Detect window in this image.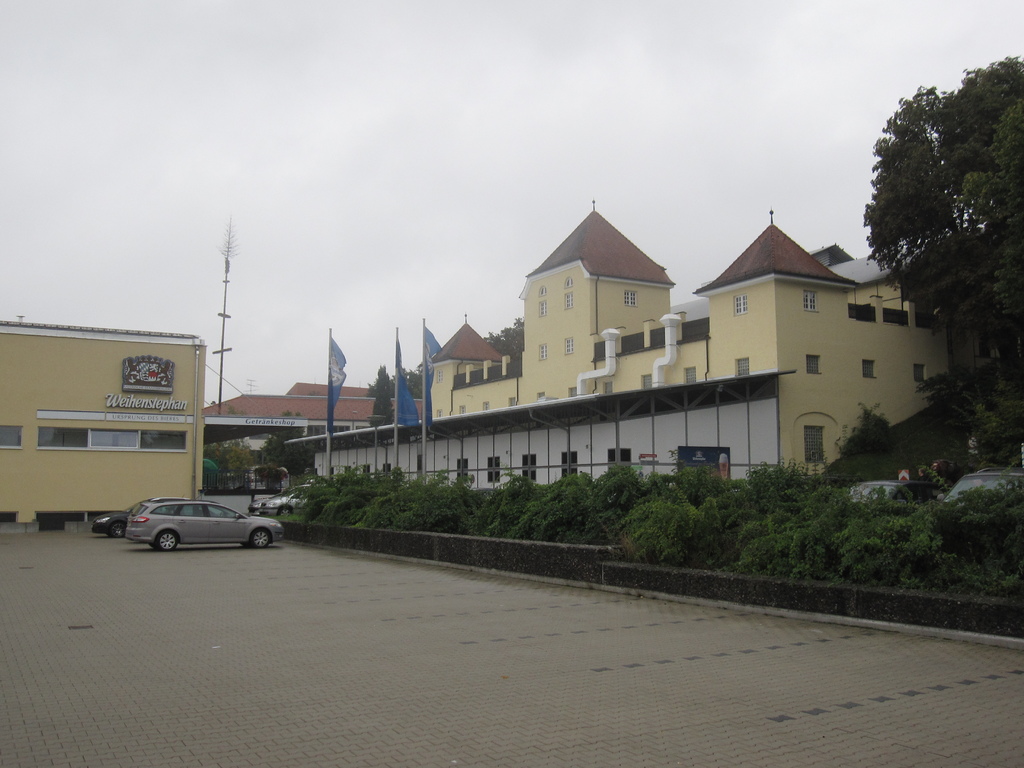
Detection: <box>504,400,515,410</box>.
